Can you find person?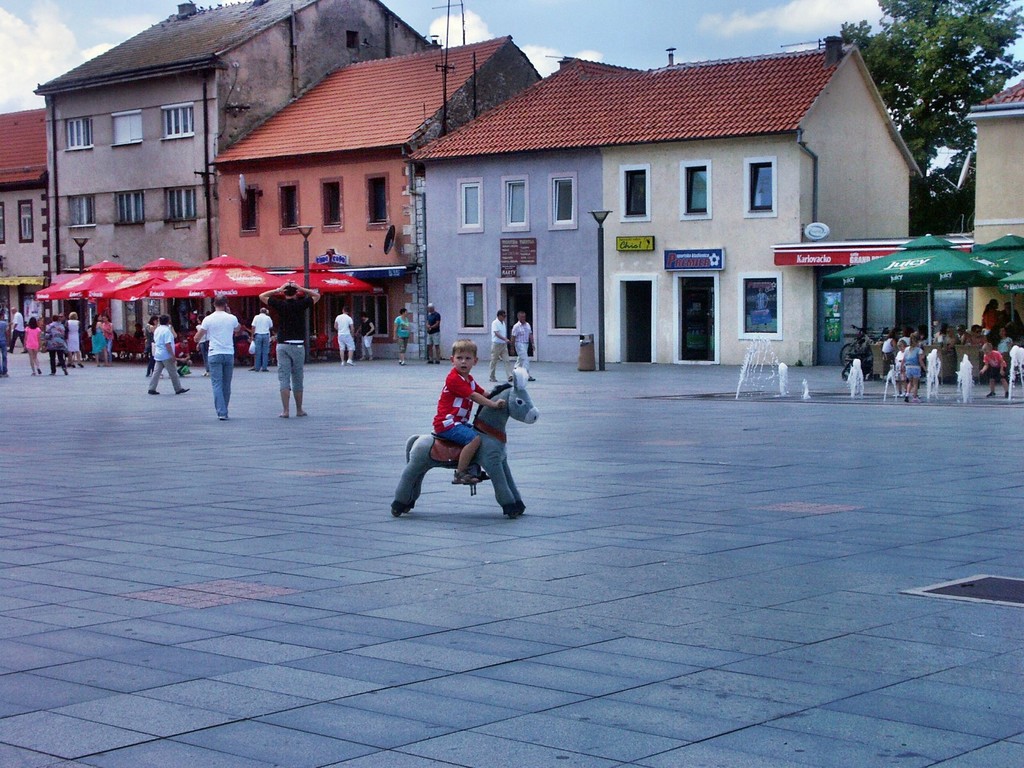
Yes, bounding box: crop(931, 318, 961, 356).
